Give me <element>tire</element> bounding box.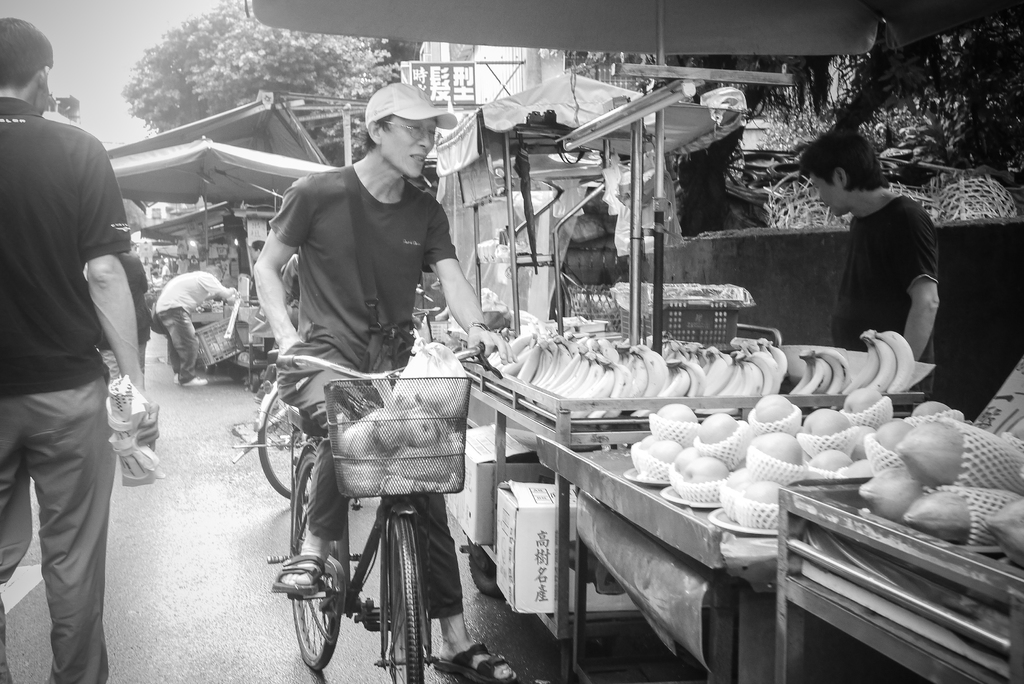
box=[257, 377, 311, 502].
